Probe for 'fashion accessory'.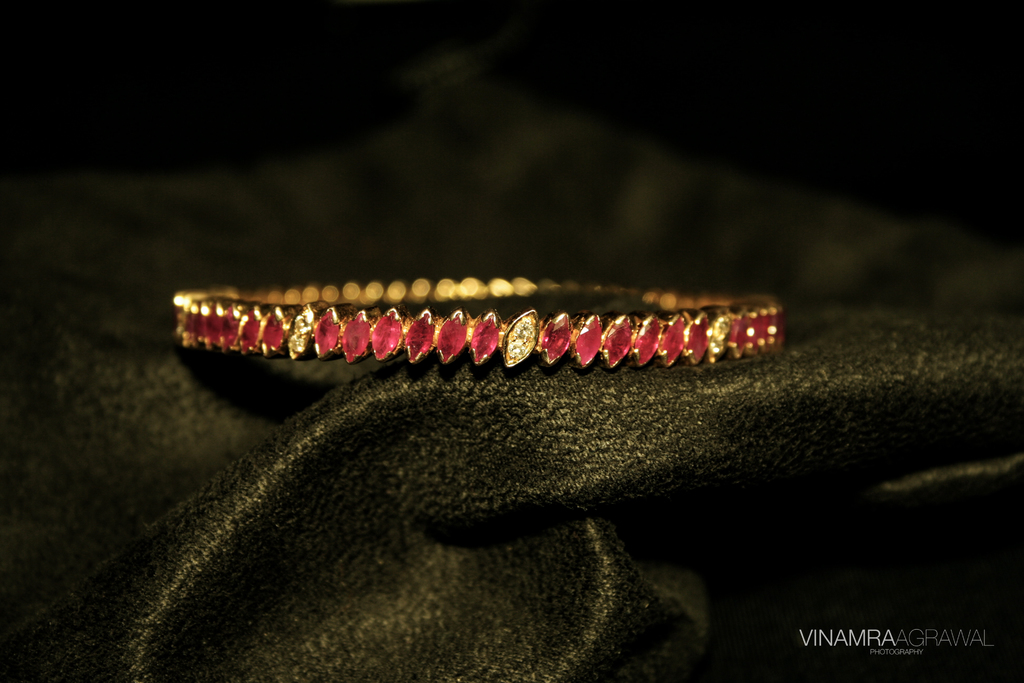
Probe result: (173,273,787,369).
